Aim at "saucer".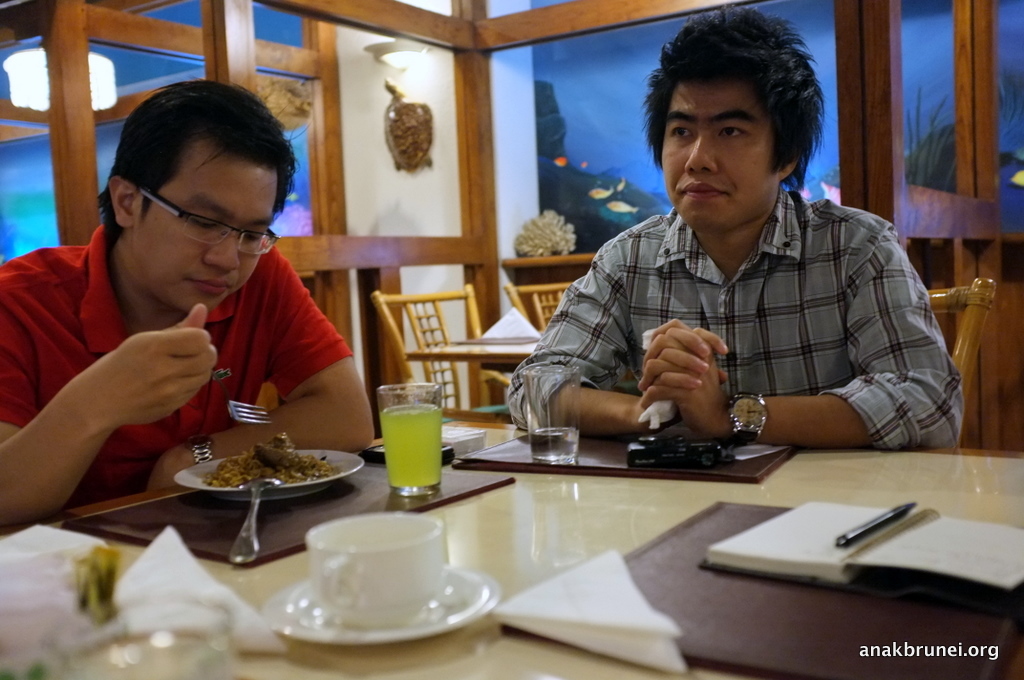
Aimed at 259/573/498/648.
